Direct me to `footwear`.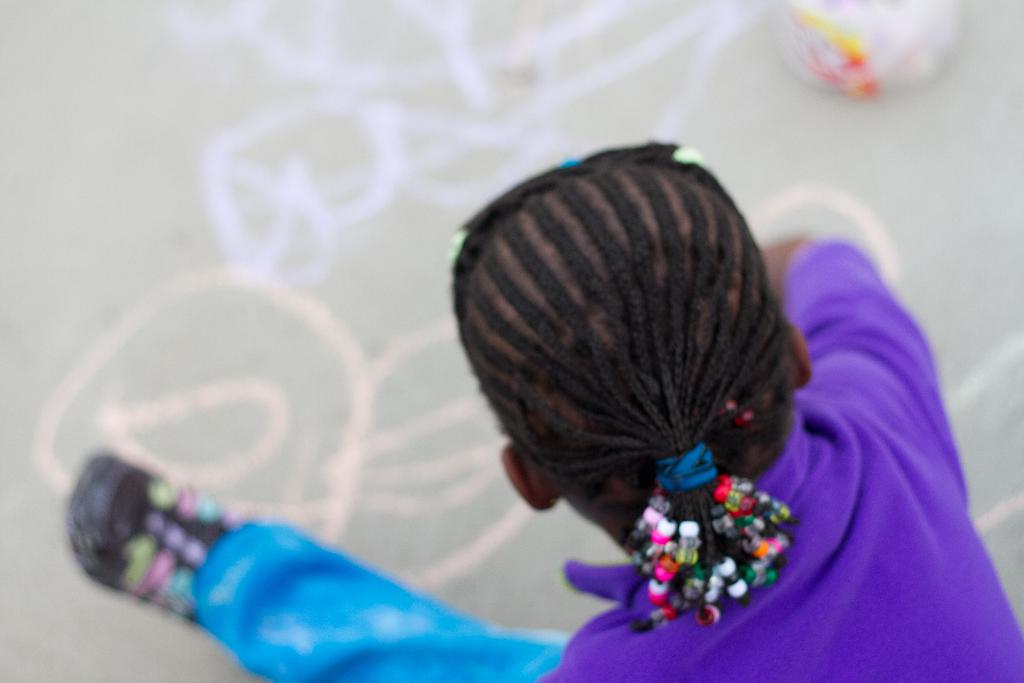
Direction: [68,450,223,623].
